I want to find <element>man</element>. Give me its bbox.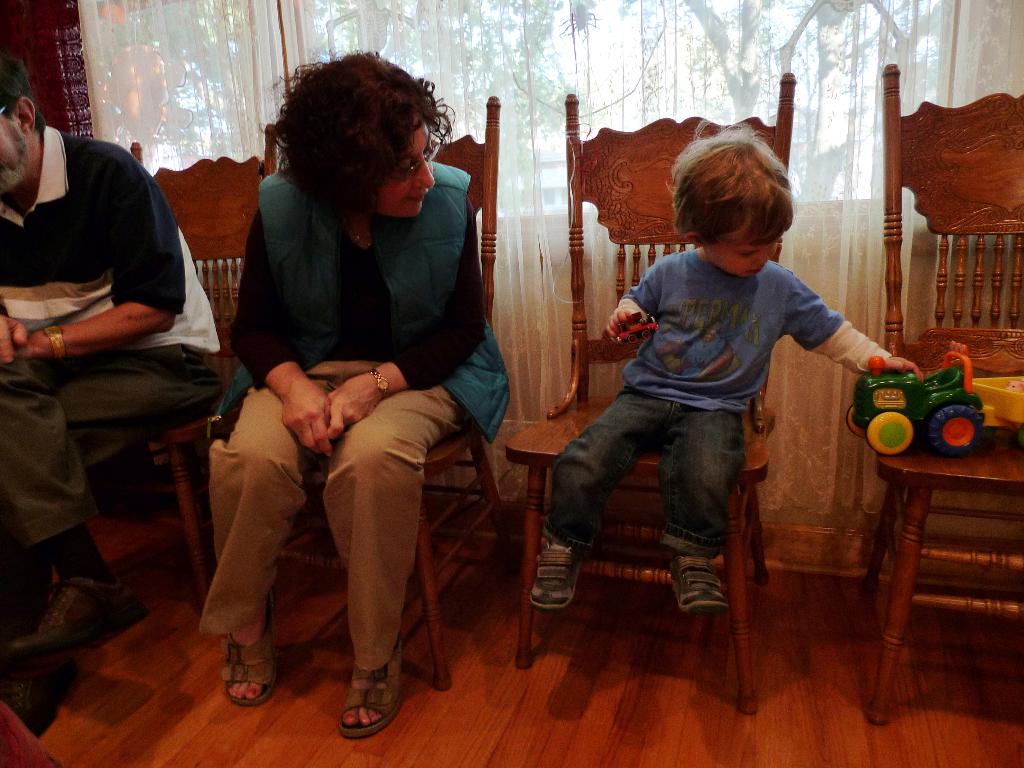
{"left": 0, "top": 90, "right": 232, "bottom": 609}.
